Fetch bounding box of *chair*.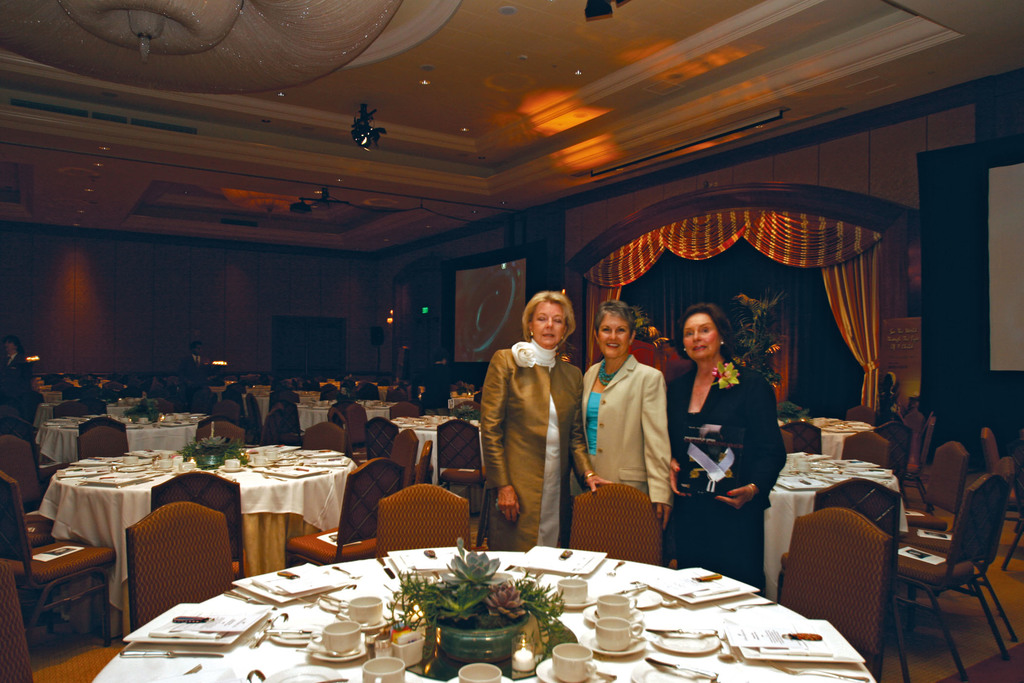
Bbox: x1=387 y1=404 x2=420 y2=420.
